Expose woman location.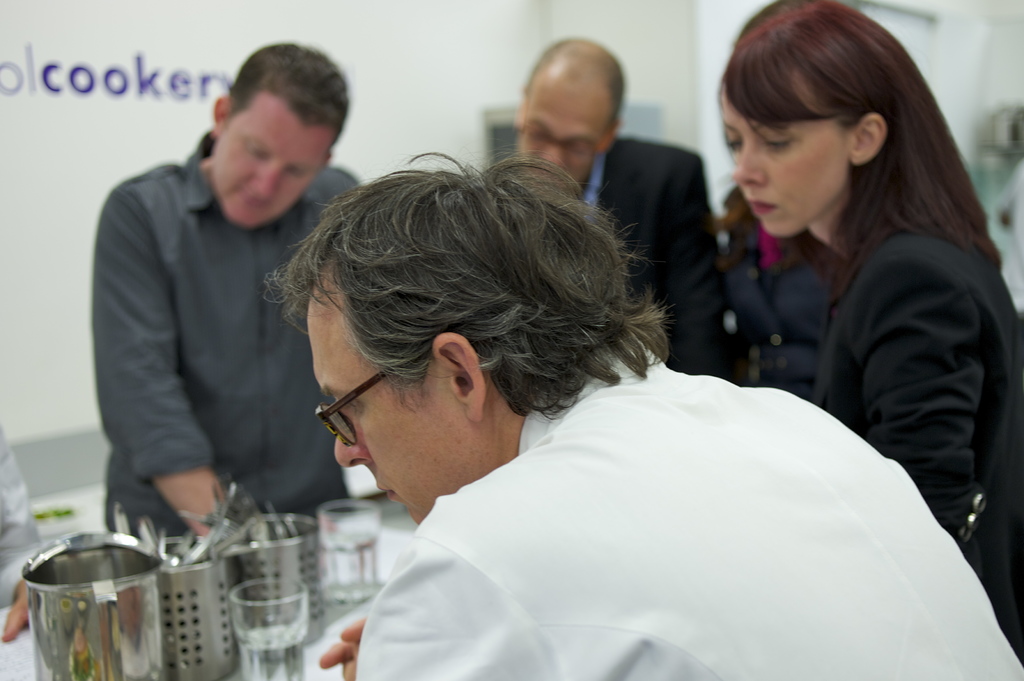
Exposed at box(89, 40, 365, 549).
